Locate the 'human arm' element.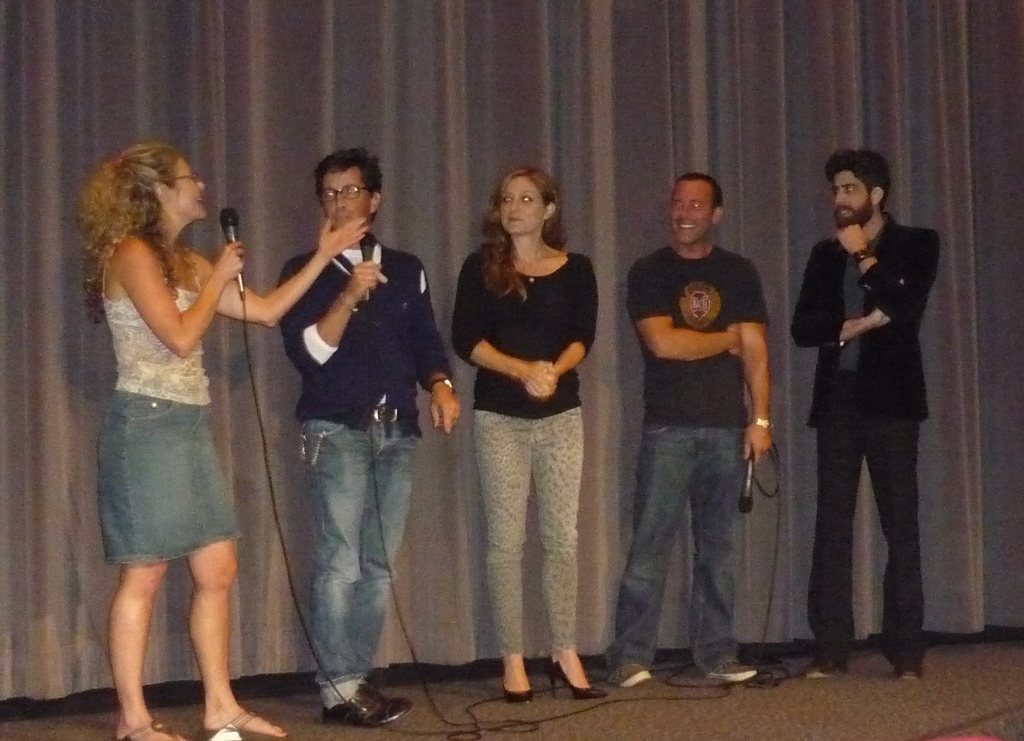
Element bbox: {"x1": 525, "y1": 260, "x2": 605, "y2": 392}.
